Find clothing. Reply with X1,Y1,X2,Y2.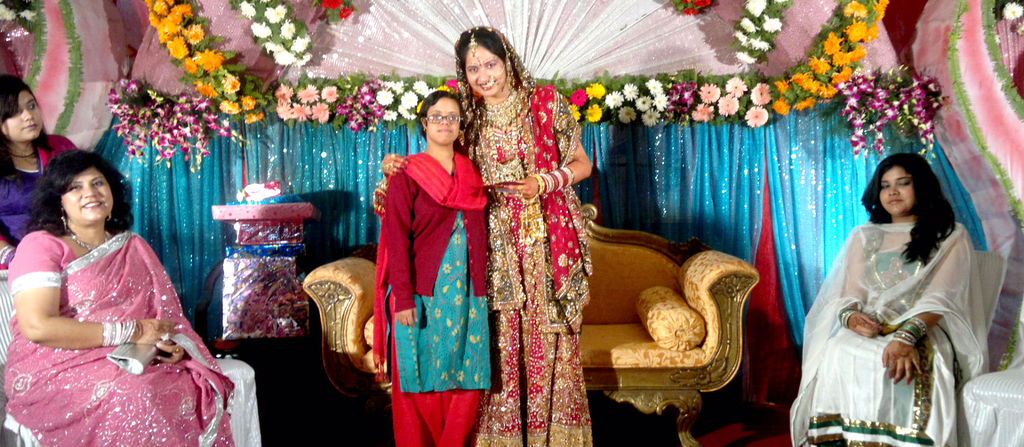
453,27,596,446.
